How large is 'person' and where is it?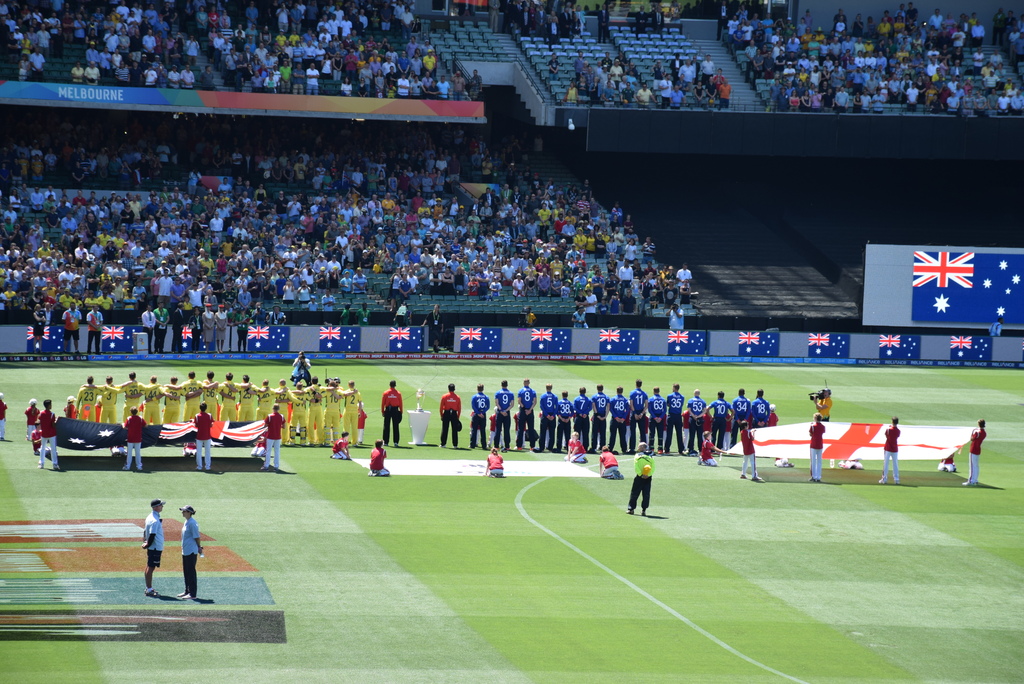
Bounding box: left=515, top=378, right=541, bottom=454.
